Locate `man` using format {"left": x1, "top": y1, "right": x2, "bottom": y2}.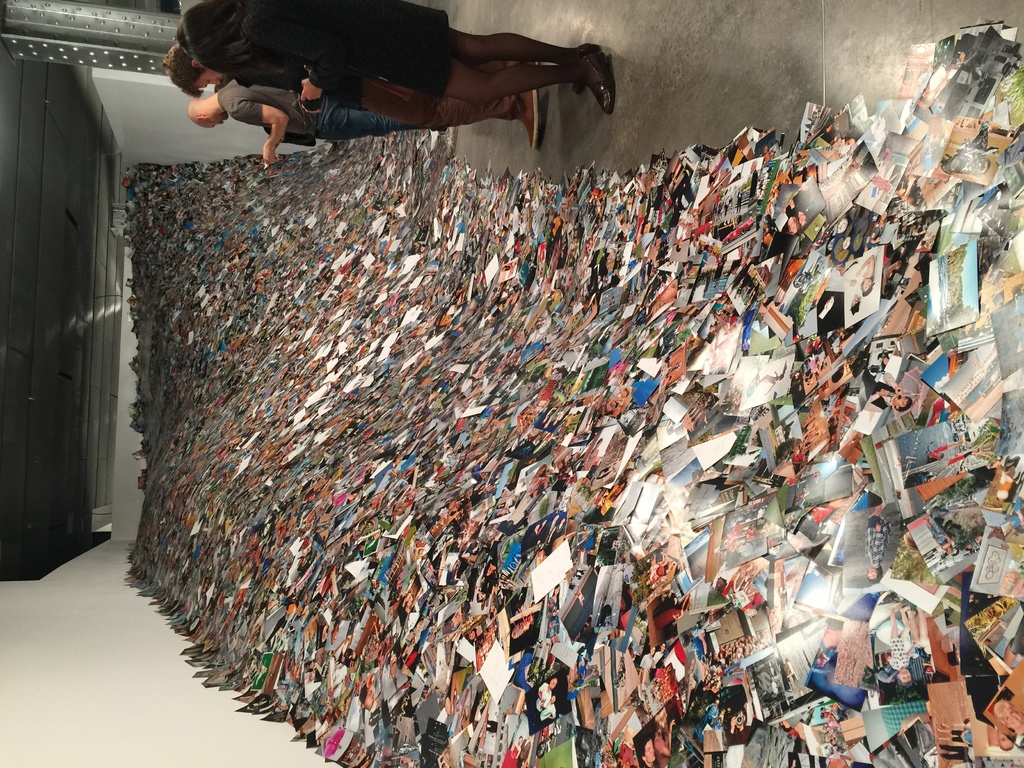
{"left": 863, "top": 371, "right": 913, "bottom": 409}.
